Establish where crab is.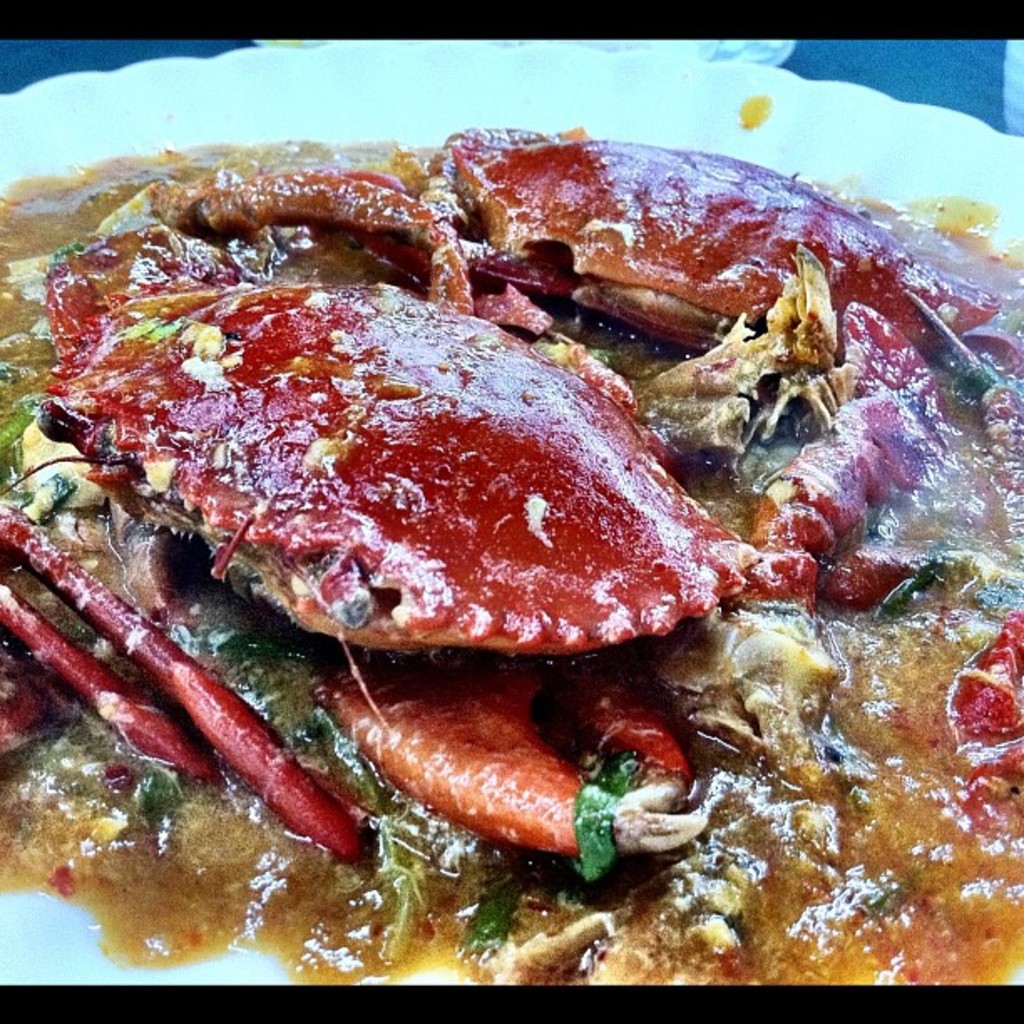
Established at bbox=[939, 602, 1022, 832].
